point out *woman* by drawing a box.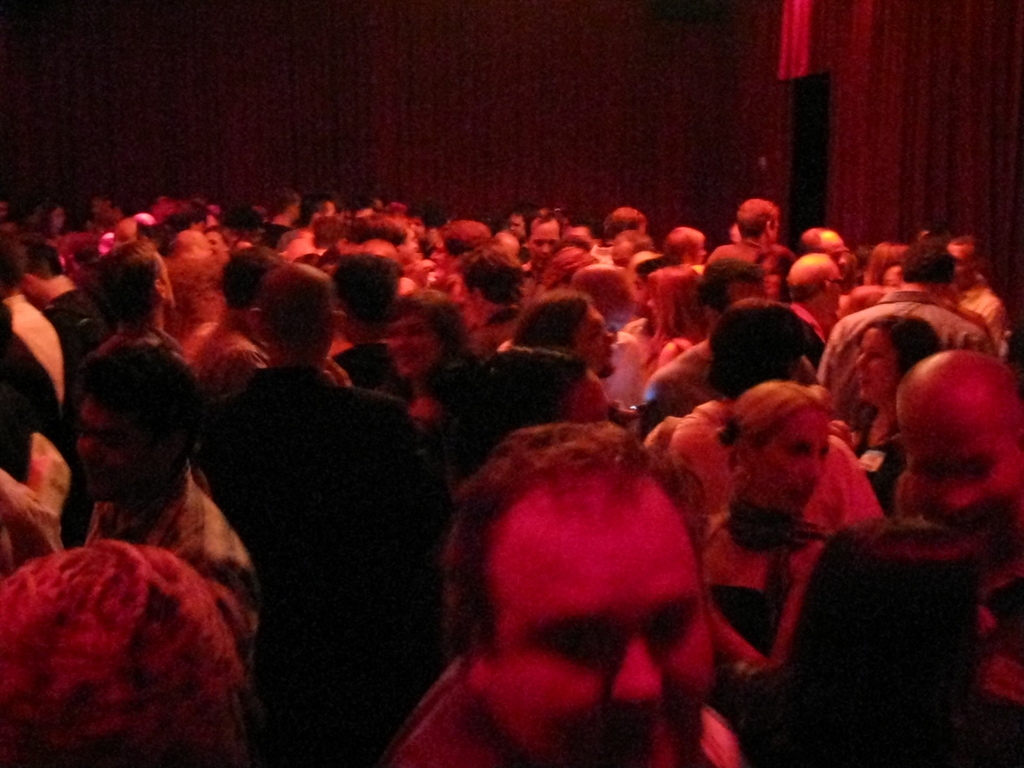
(833,314,956,522).
